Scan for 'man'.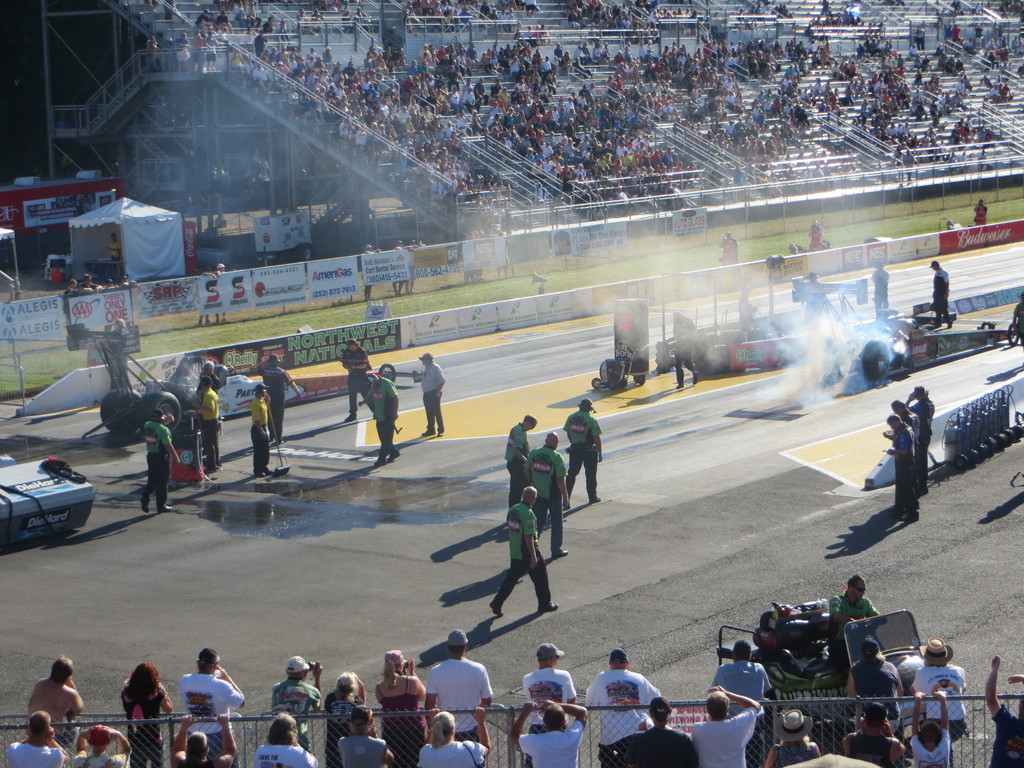
Scan result: bbox=[672, 309, 701, 388].
